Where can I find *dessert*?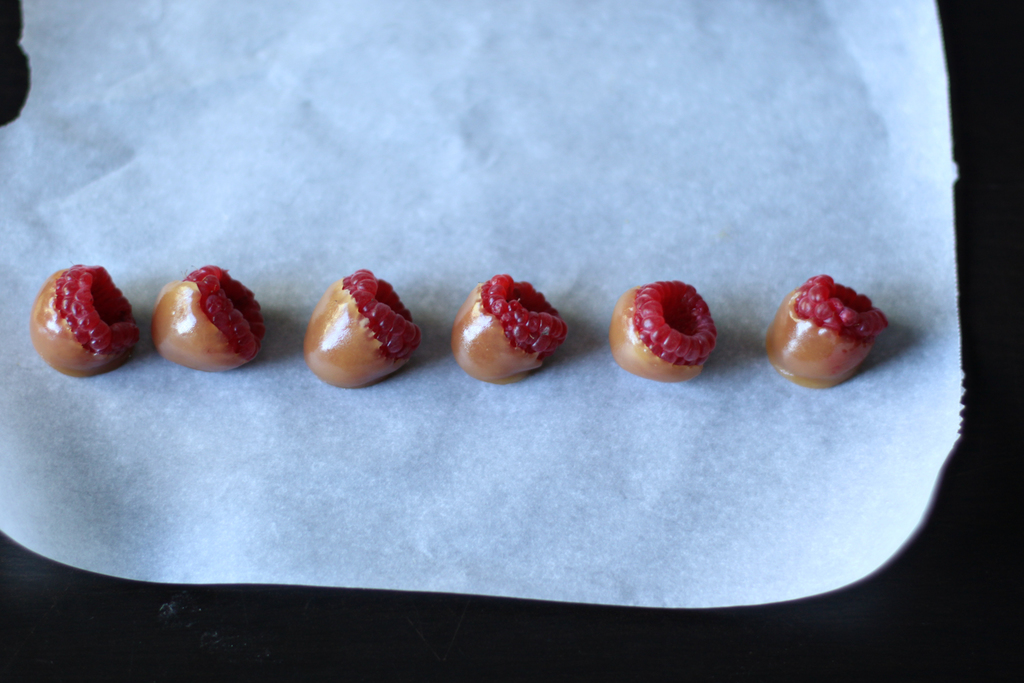
You can find it at bbox(453, 276, 571, 384).
